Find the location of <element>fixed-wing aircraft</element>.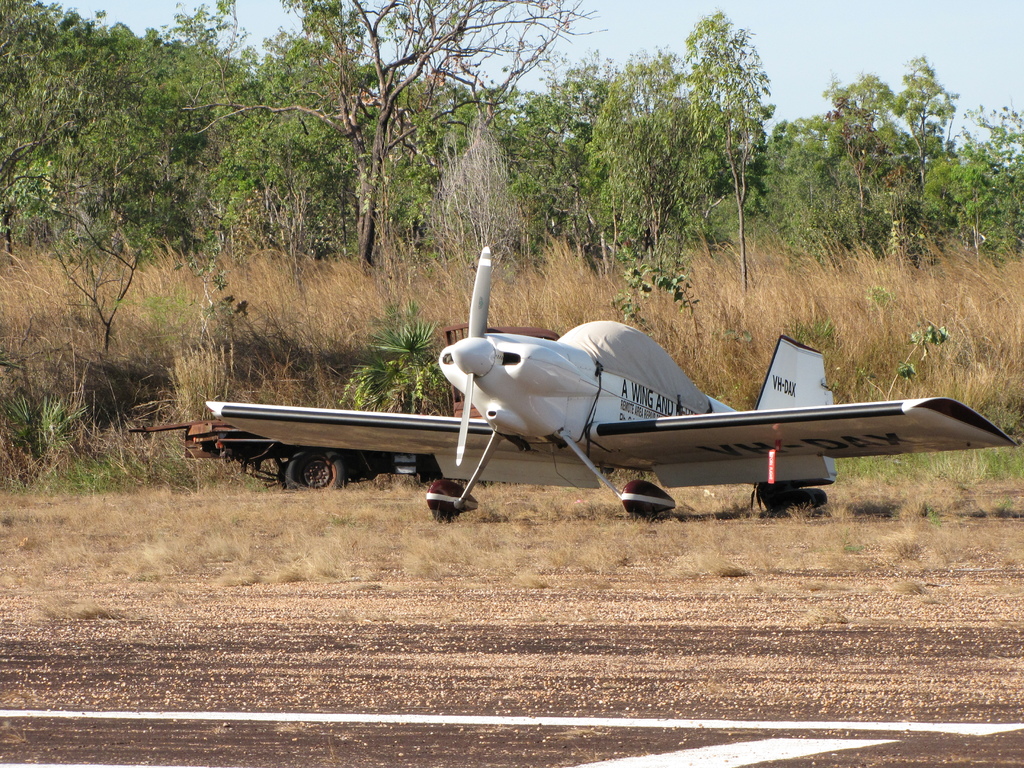
Location: {"x1": 205, "y1": 244, "x2": 1009, "y2": 509}.
